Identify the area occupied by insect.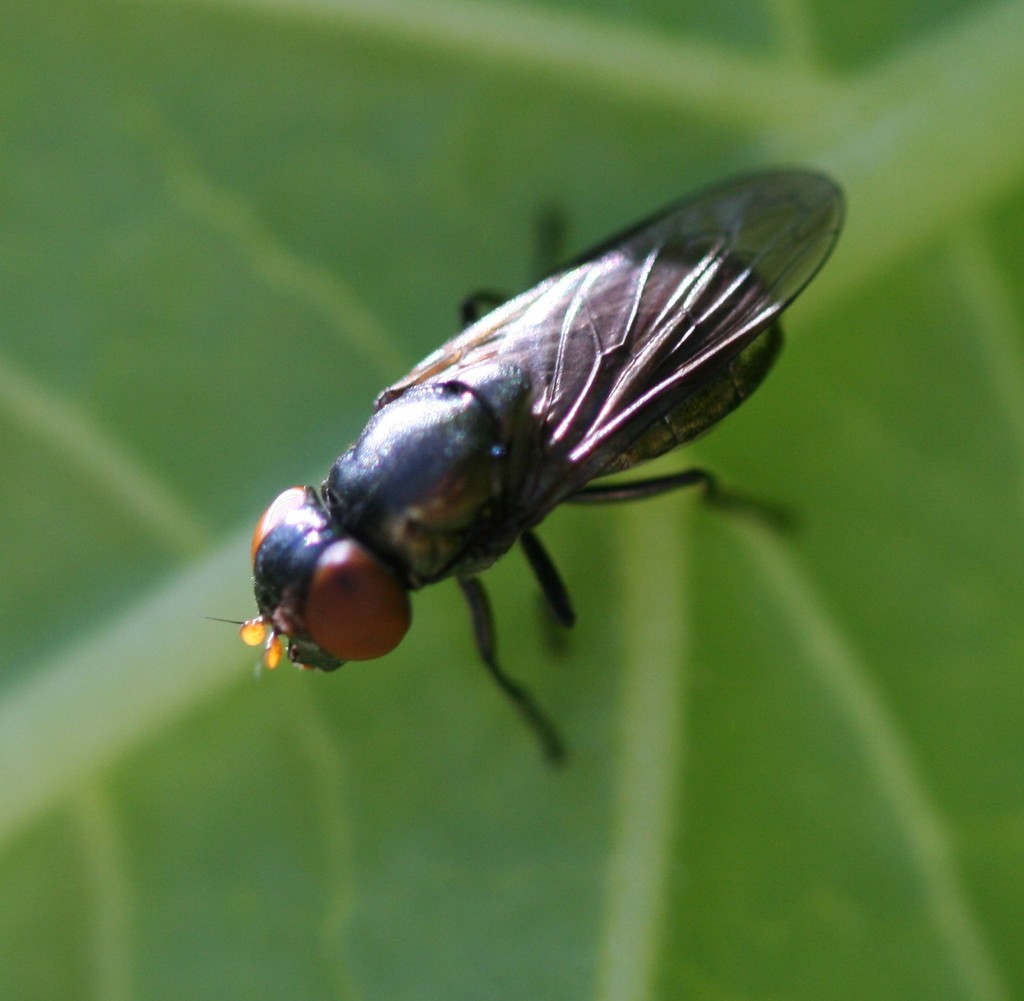
Area: detection(198, 163, 852, 767).
